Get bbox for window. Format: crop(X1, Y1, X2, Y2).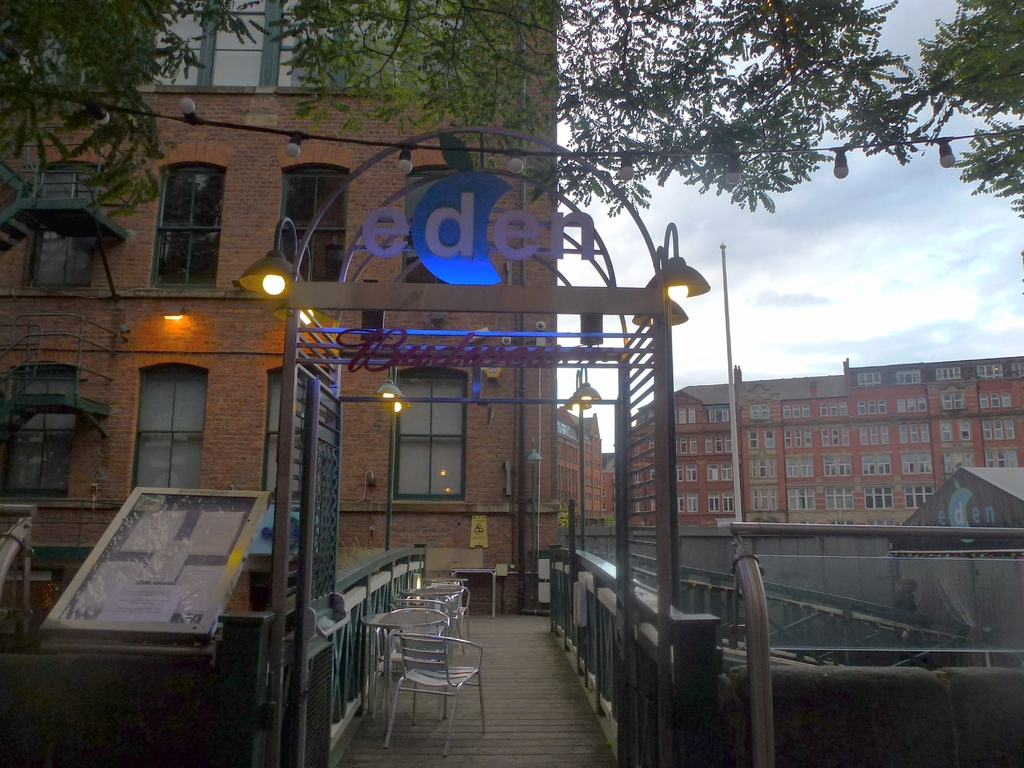
crop(933, 365, 960, 381).
